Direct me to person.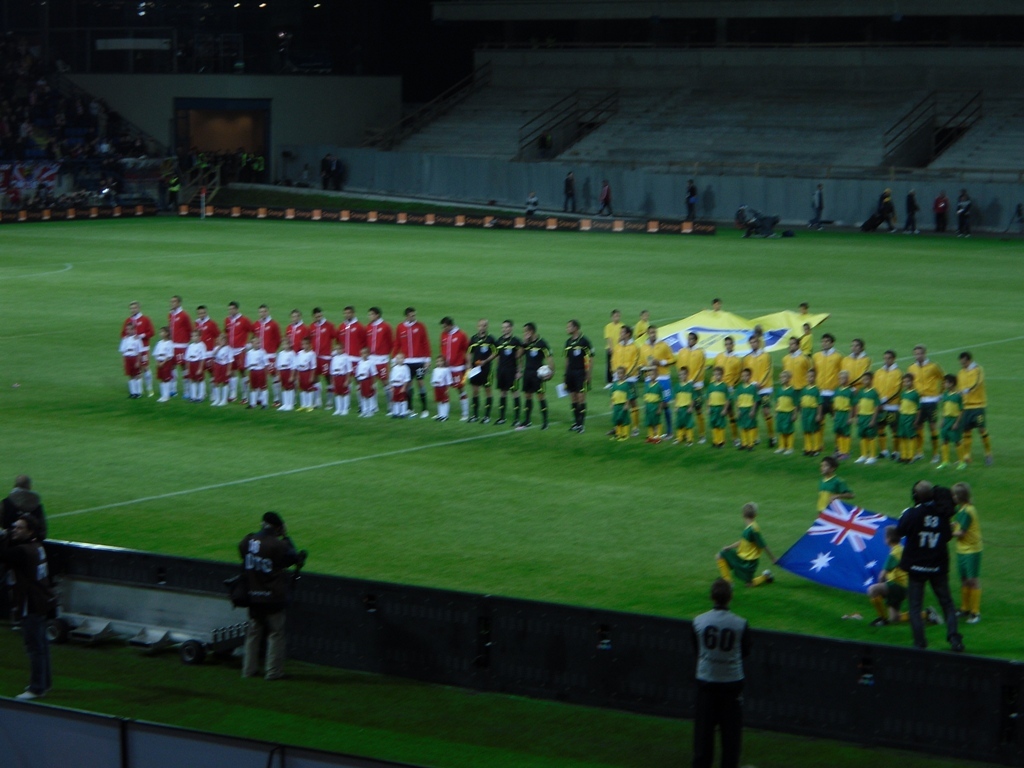
Direction: left=337, top=308, right=367, bottom=351.
